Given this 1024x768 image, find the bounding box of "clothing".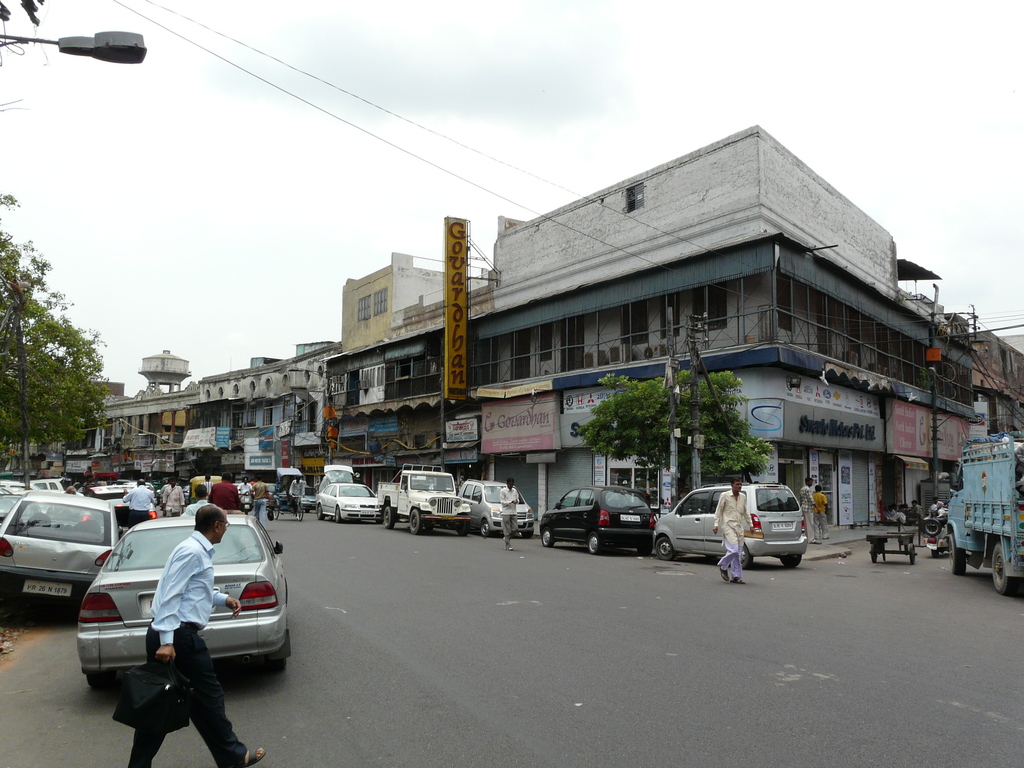
[803, 484, 819, 542].
